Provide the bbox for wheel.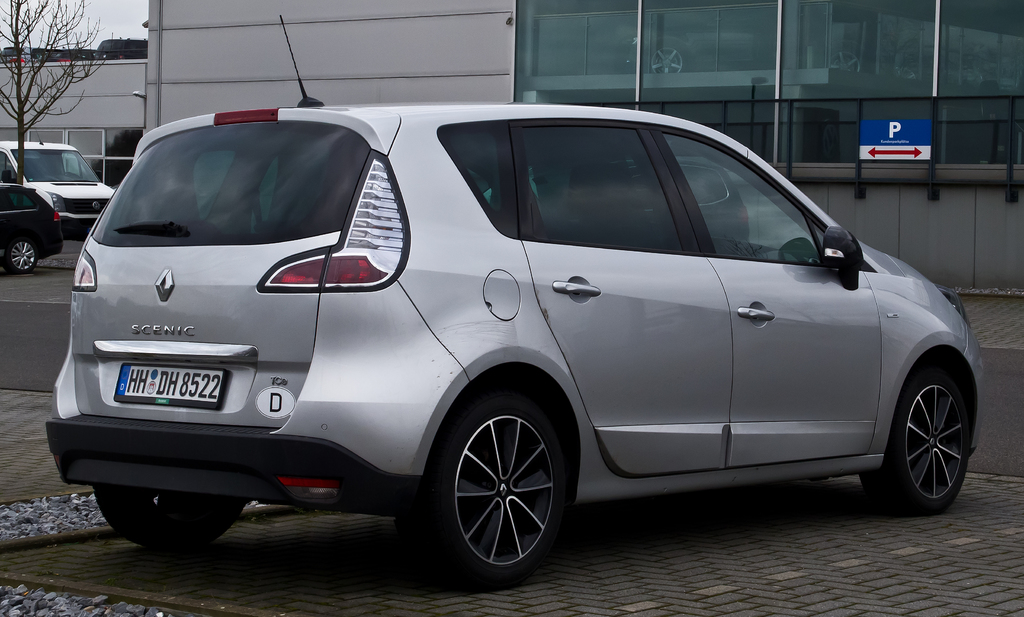
<region>431, 398, 572, 579</region>.
